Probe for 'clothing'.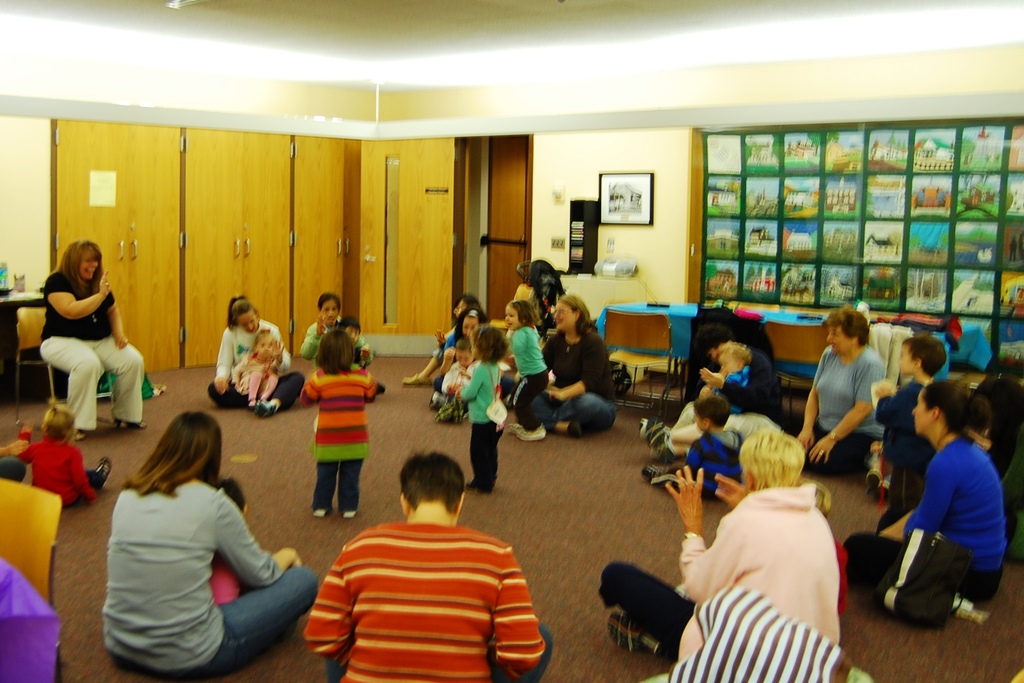
Probe result: {"left": 214, "top": 557, "right": 249, "bottom": 603}.
